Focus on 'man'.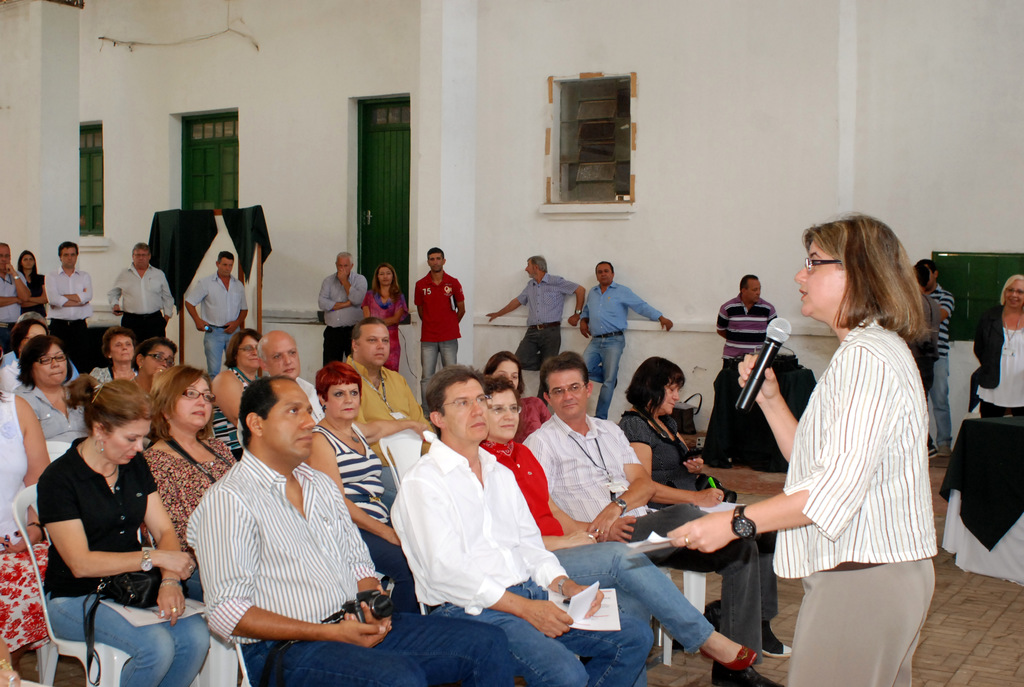
Focused at bbox=(235, 330, 326, 448).
